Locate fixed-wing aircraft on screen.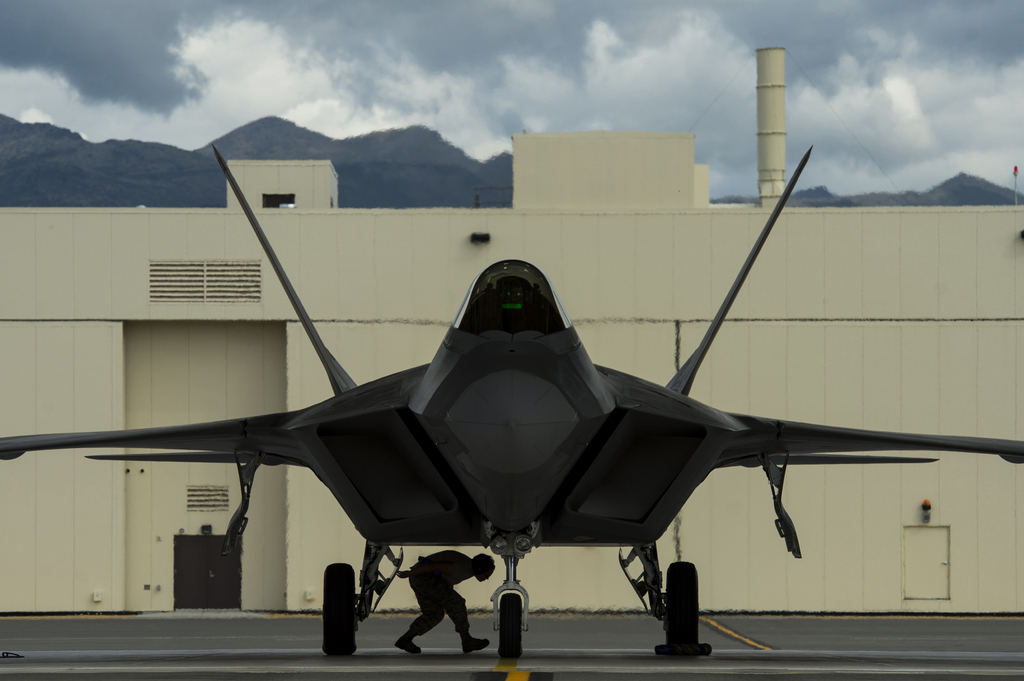
On screen at locate(0, 141, 1023, 663).
